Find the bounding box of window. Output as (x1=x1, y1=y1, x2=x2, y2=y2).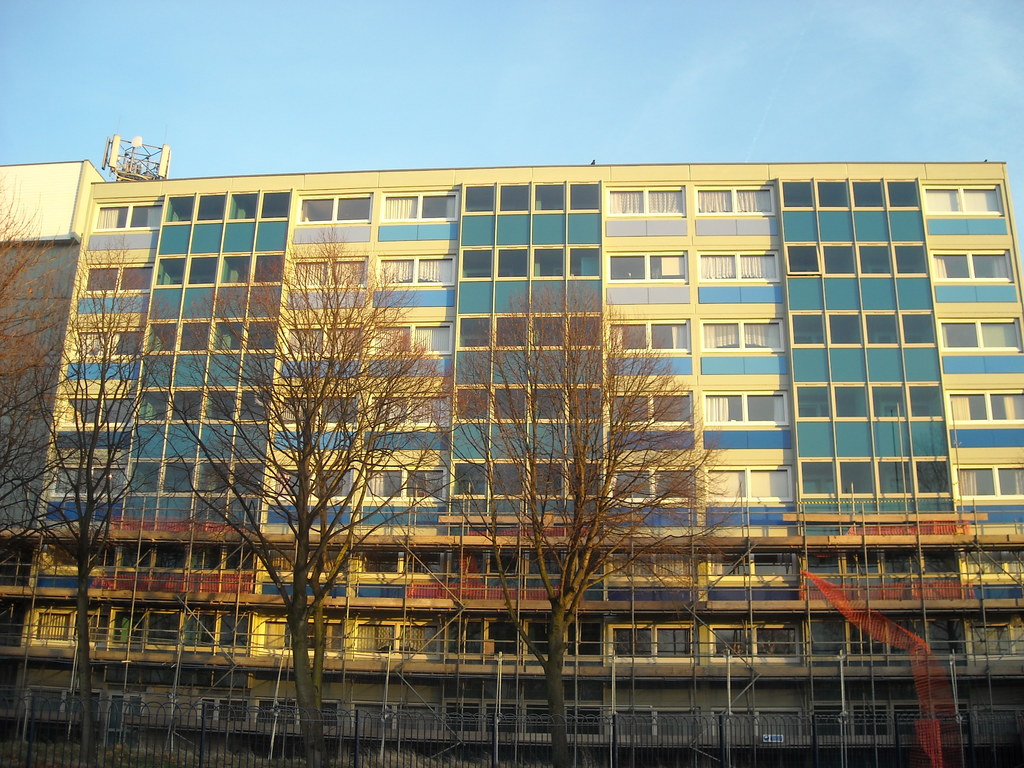
(x1=872, y1=380, x2=904, y2=418).
